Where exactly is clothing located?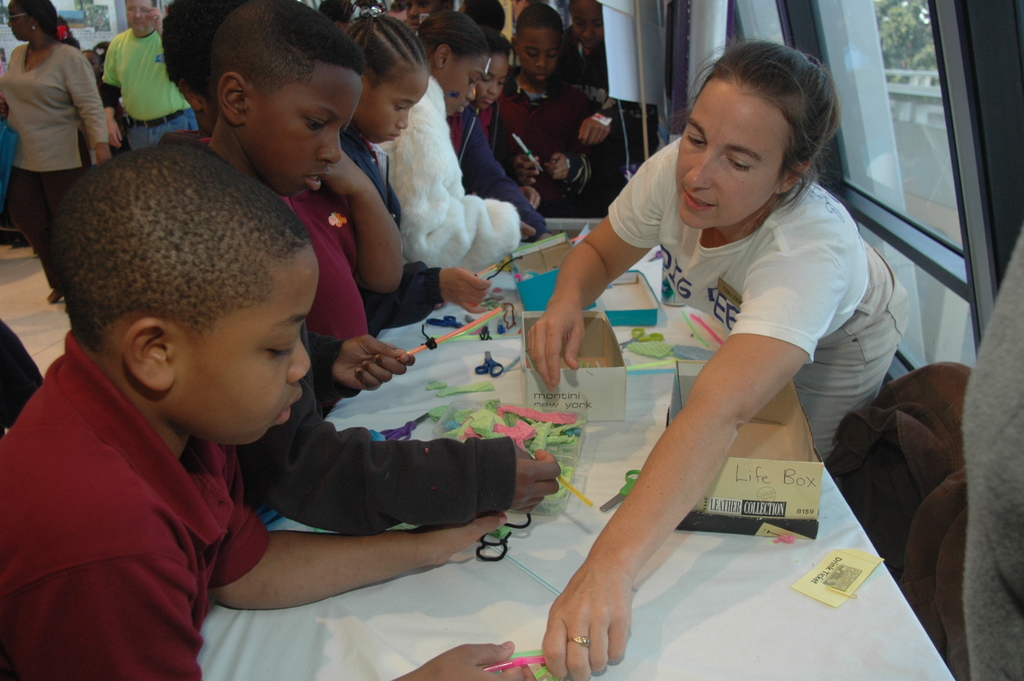
Its bounding box is (x1=606, y1=137, x2=908, y2=461).
